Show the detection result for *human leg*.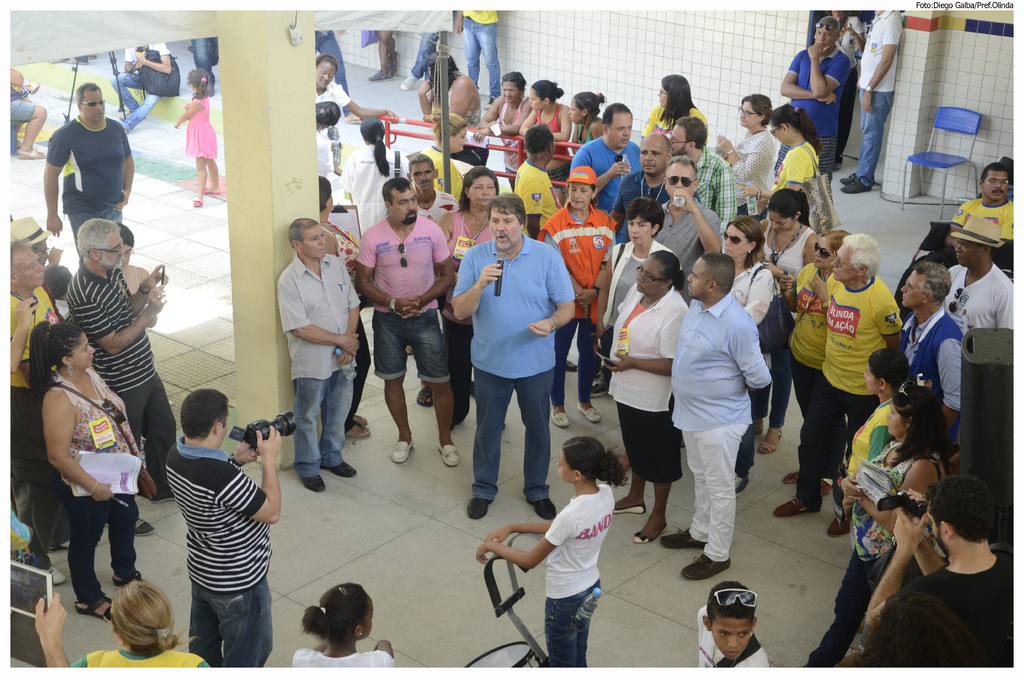
l=779, t=380, r=842, b=513.
